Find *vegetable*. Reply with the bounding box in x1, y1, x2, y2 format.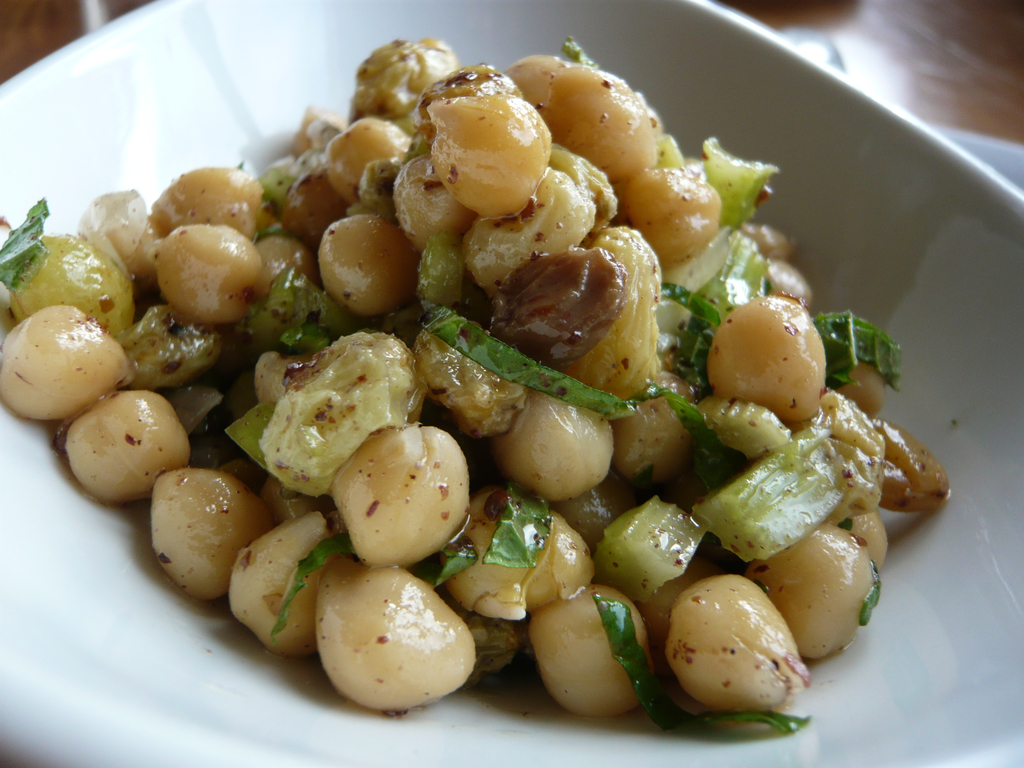
435, 541, 474, 588.
